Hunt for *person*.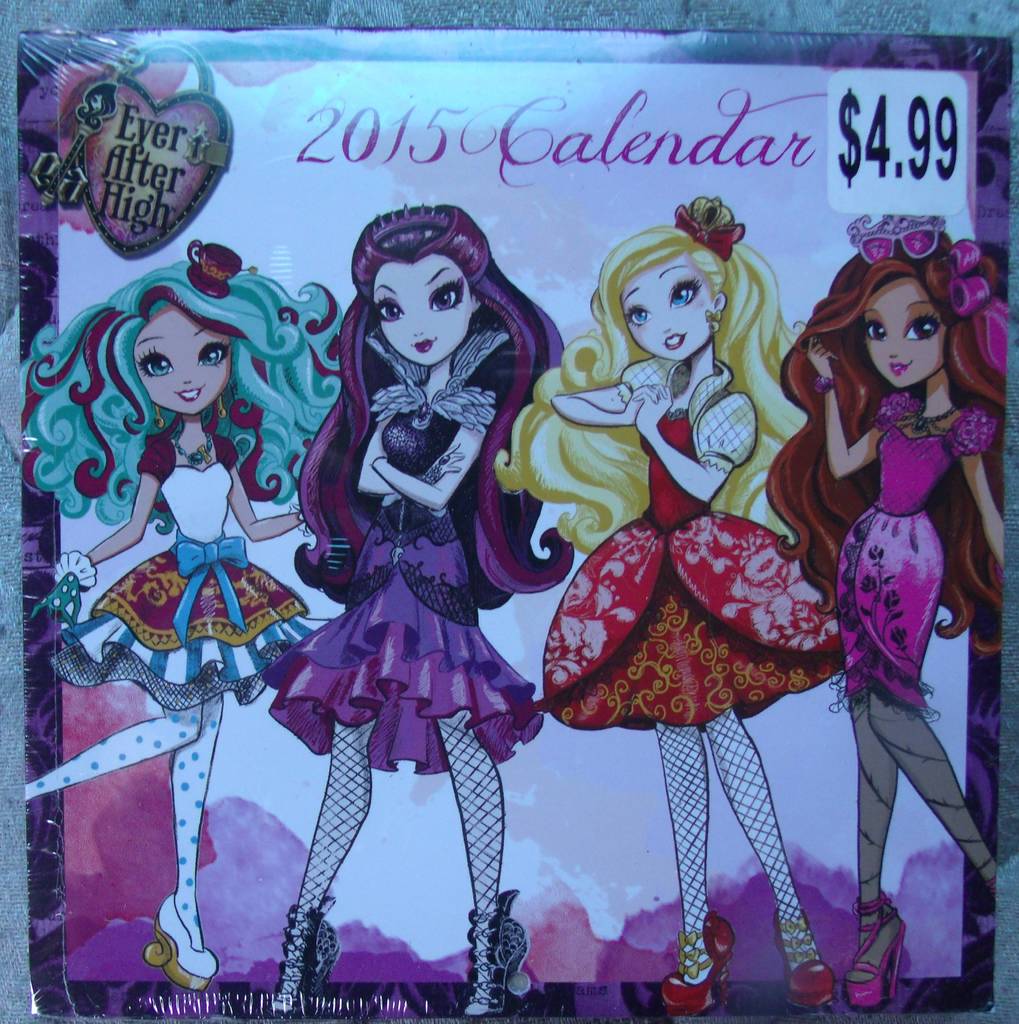
Hunted down at left=764, top=227, right=1013, bottom=1009.
